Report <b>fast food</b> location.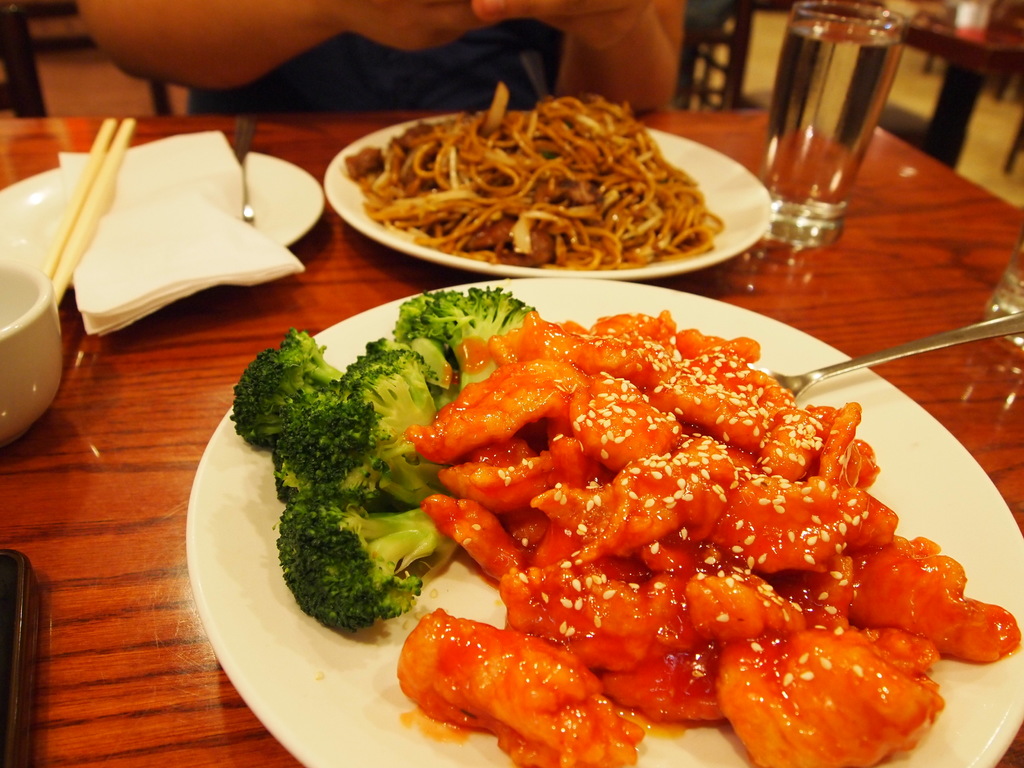
Report: (left=232, top=292, right=1021, bottom=767).
